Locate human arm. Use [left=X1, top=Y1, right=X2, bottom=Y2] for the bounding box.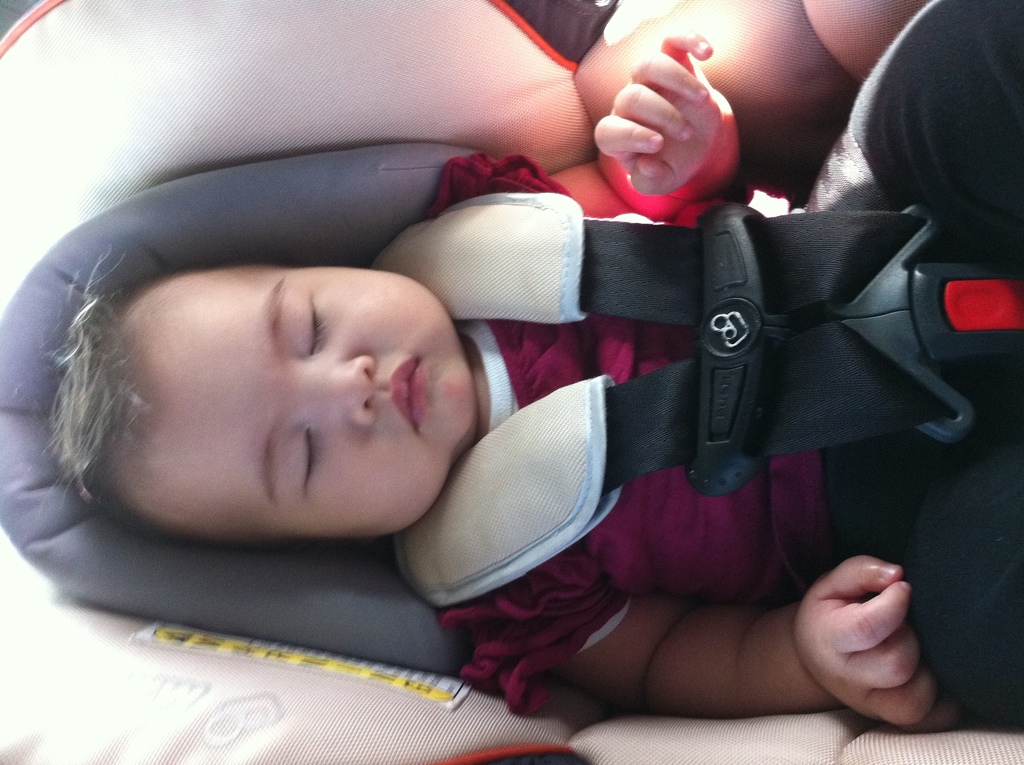
[left=435, top=28, right=732, bottom=229].
